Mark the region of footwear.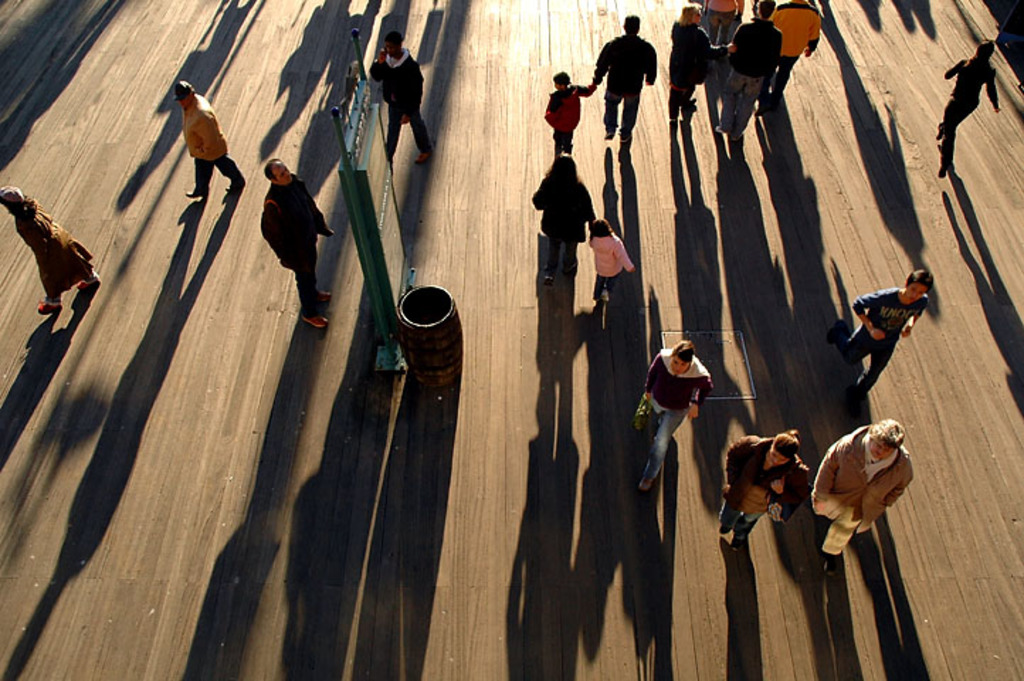
Region: [718, 518, 730, 531].
